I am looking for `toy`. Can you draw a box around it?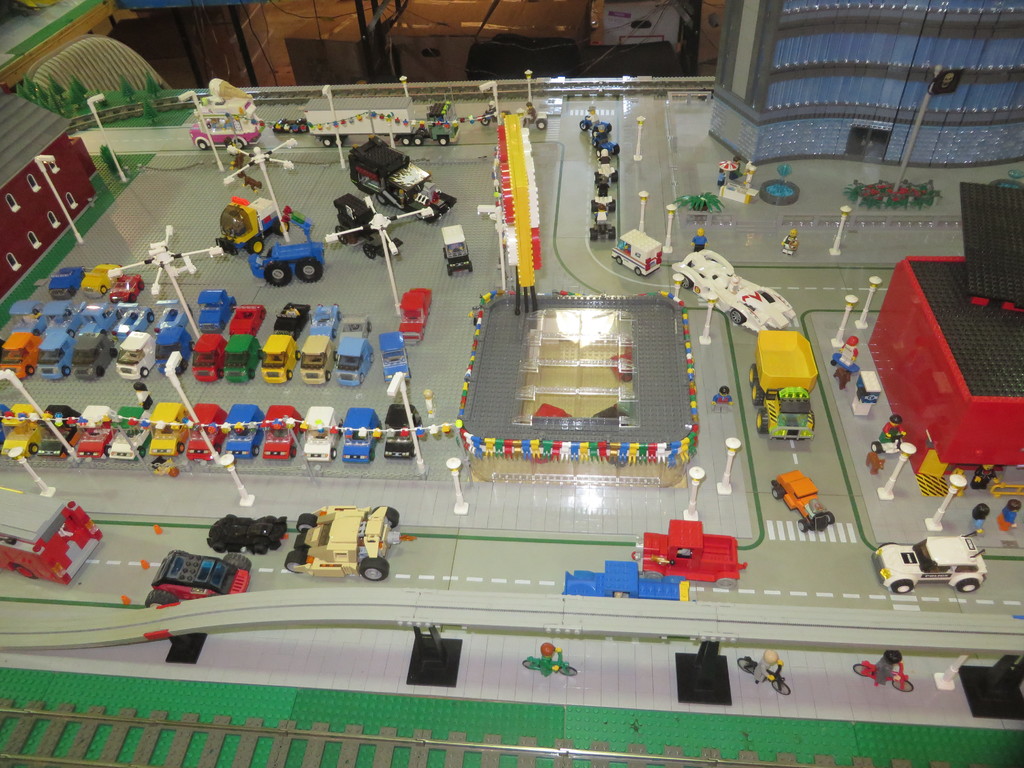
Sure, the bounding box is bbox(868, 531, 990, 595).
